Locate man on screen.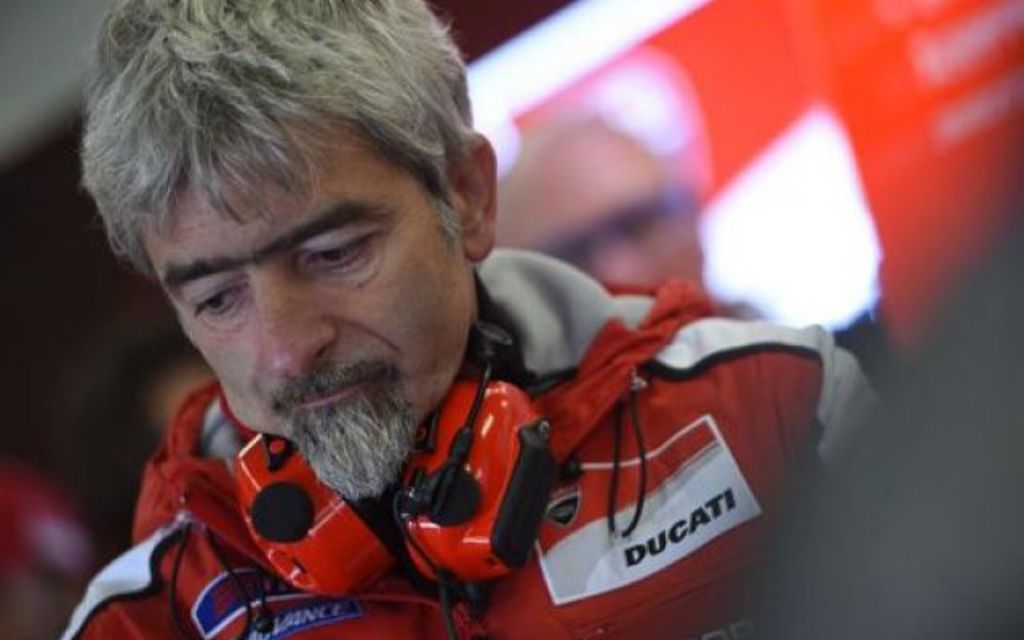
On screen at BBox(128, 53, 917, 629).
